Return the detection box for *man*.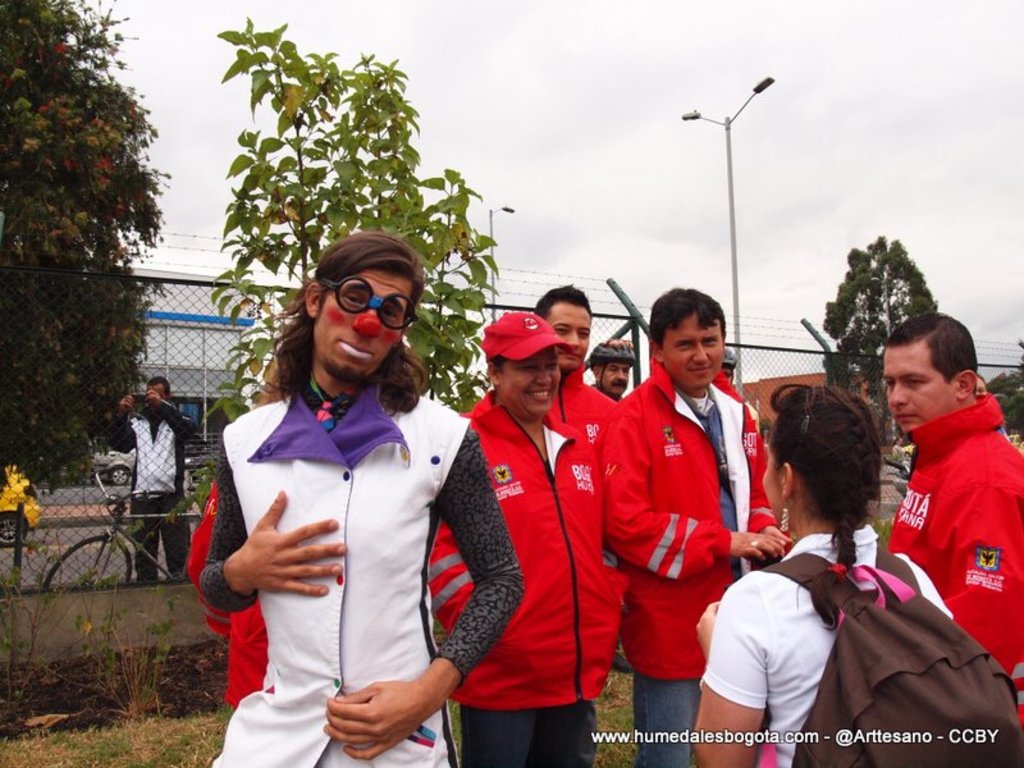
(886, 307, 1023, 728).
